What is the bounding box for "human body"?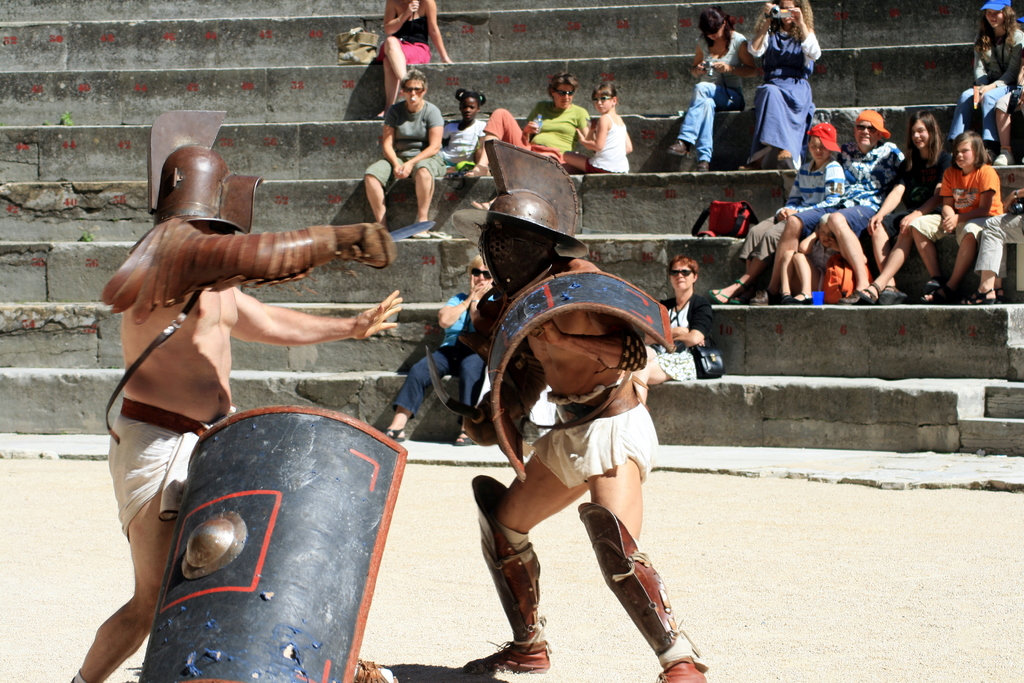
355:72:444:230.
